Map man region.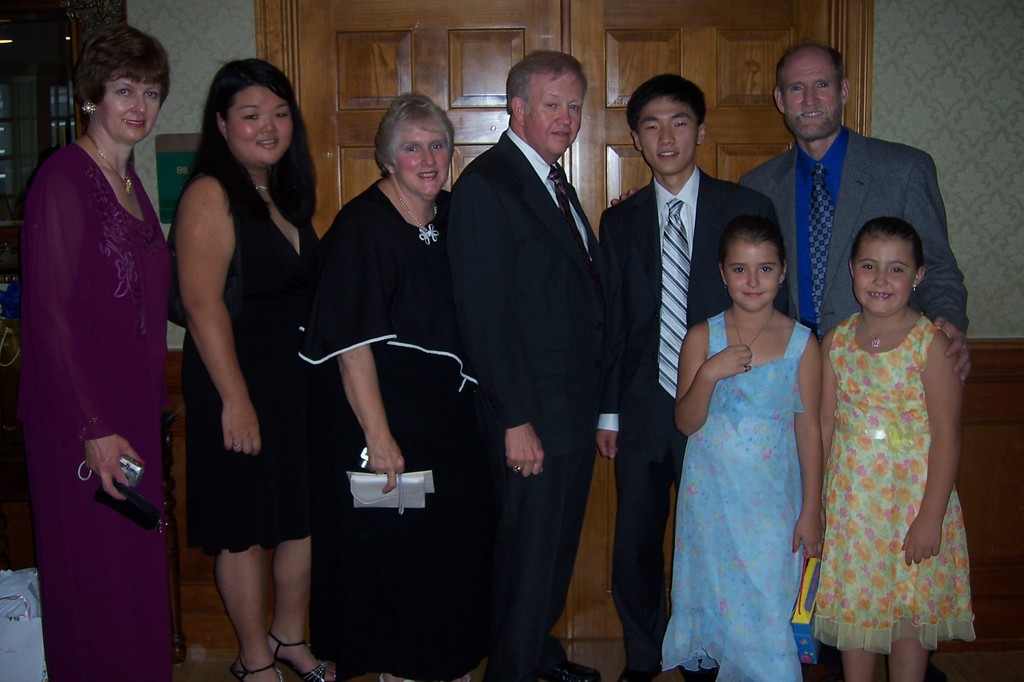
Mapped to 442/26/643/631.
